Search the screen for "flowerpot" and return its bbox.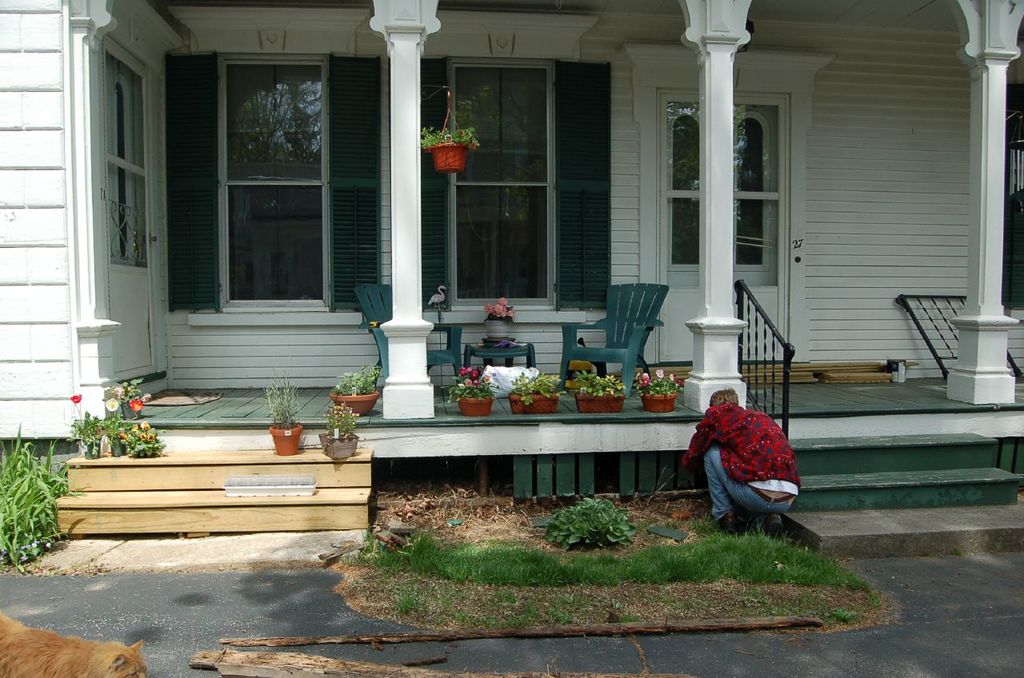
Found: 327 392 380 416.
